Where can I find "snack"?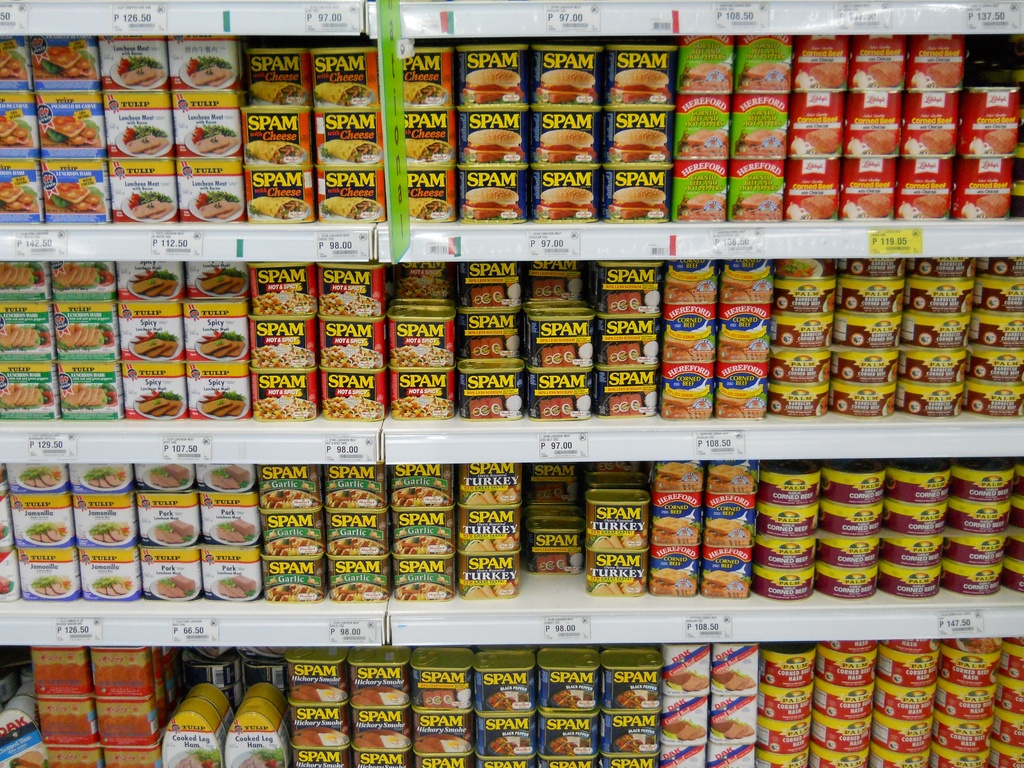
You can find it at crop(140, 394, 167, 412).
